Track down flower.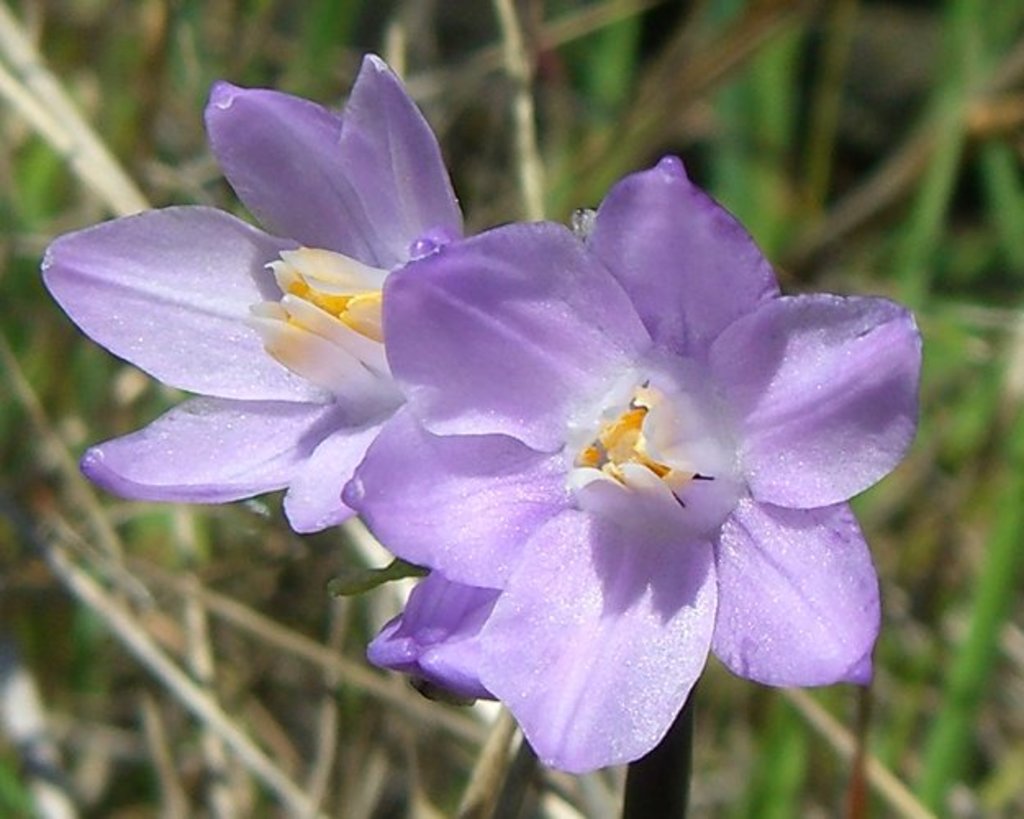
Tracked to <bbox>43, 49, 473, 544</bbox>.
